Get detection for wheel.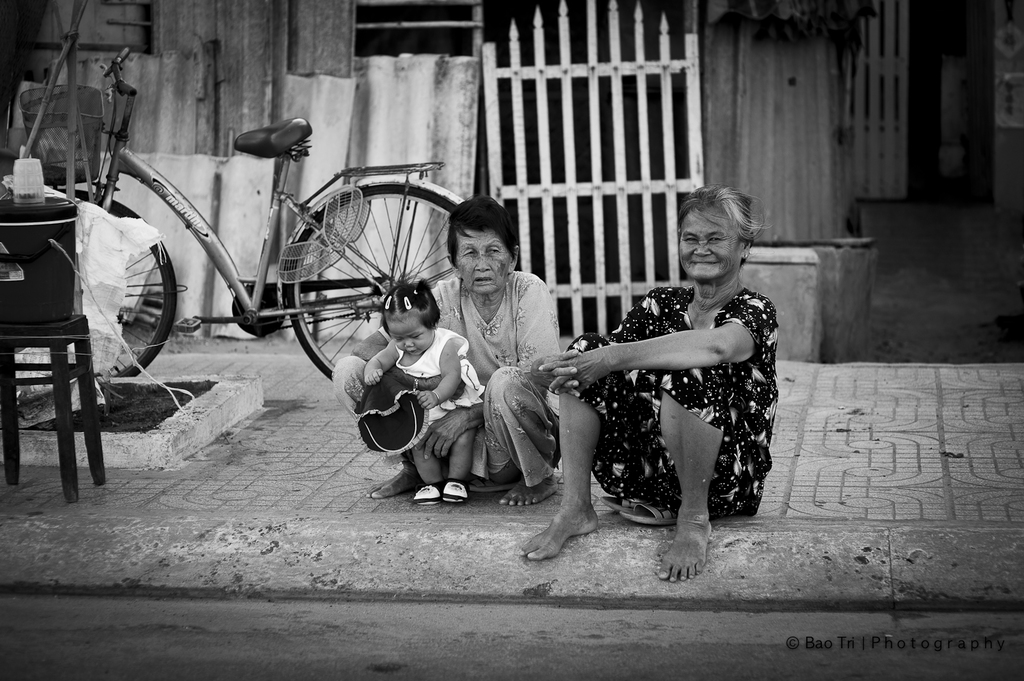
Detection: bbox(44, 186, 184, 393).
